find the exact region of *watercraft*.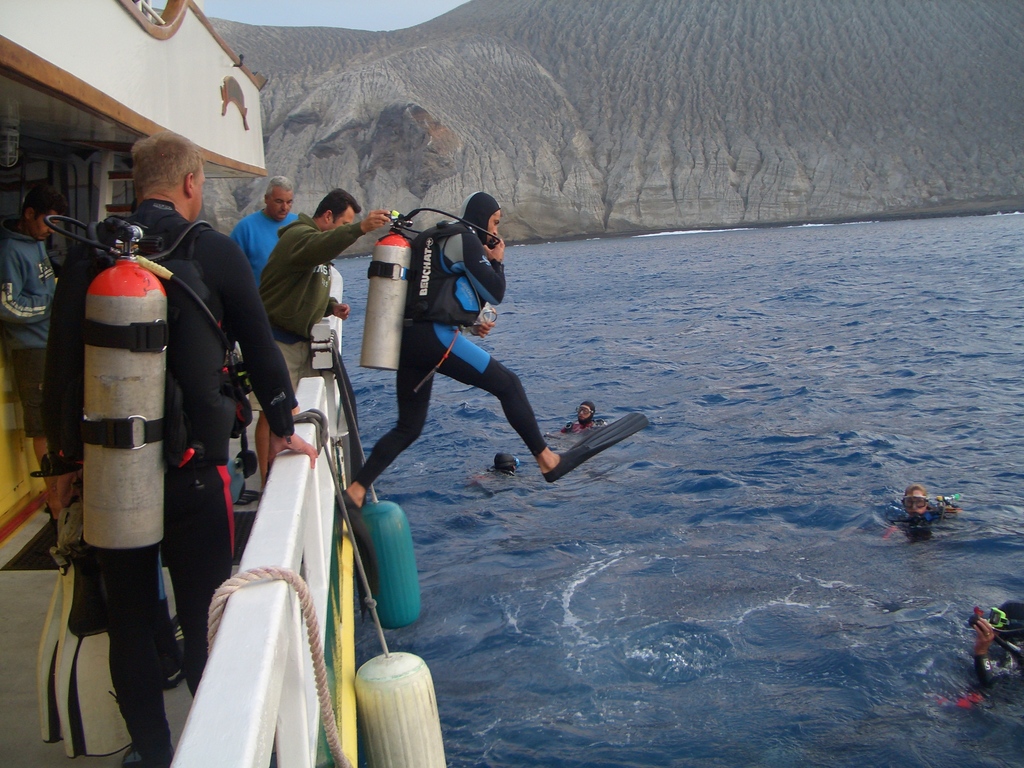
Exact region: crop(0, 0, 447, 767).
